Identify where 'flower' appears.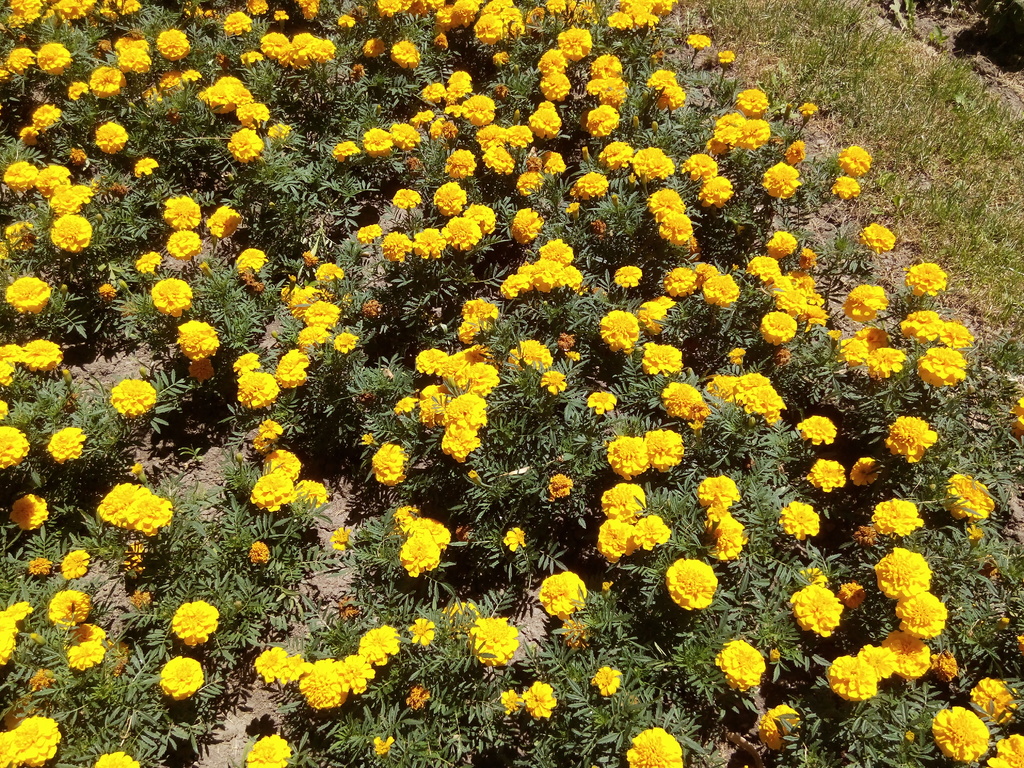
Appears at 334:659:376:701.
